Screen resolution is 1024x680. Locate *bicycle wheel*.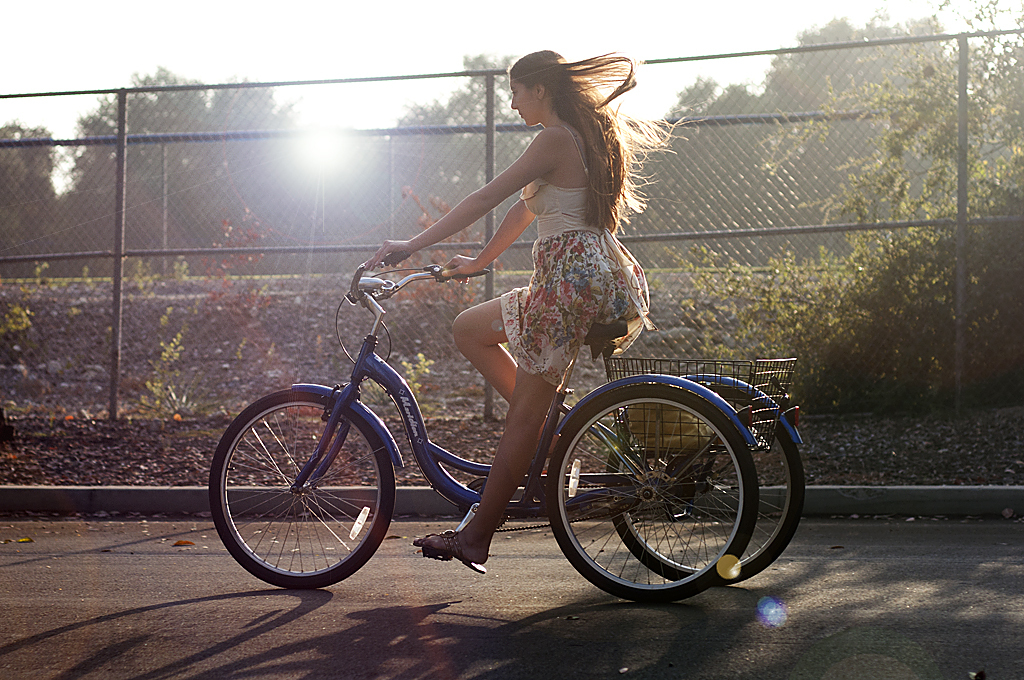
607,388,811,585.
